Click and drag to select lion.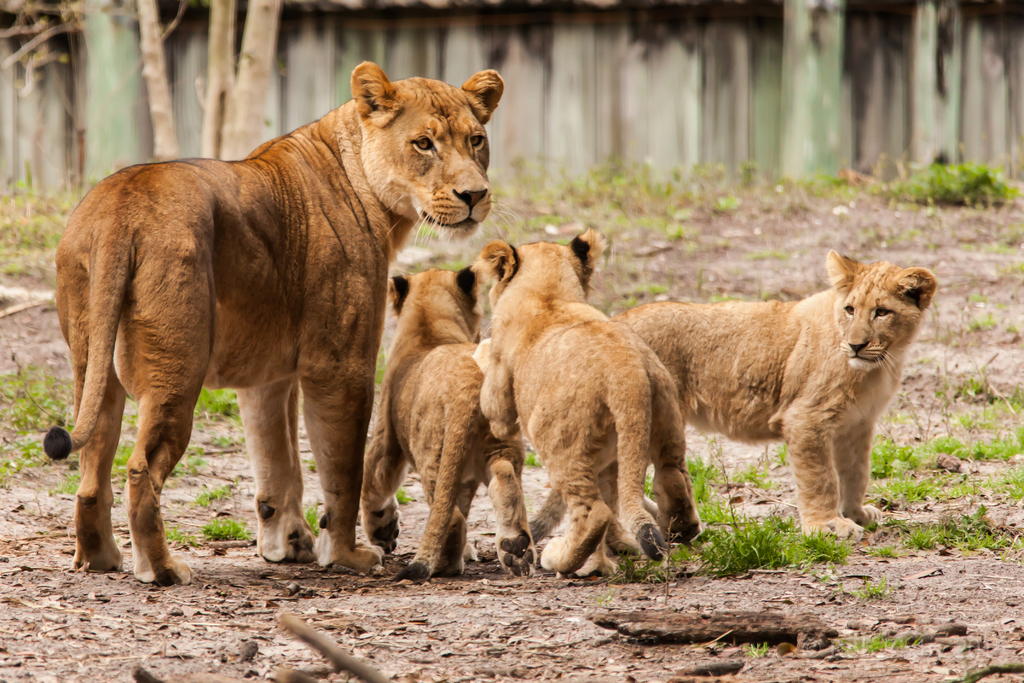
Selection: (362, 261, 530, 583).
